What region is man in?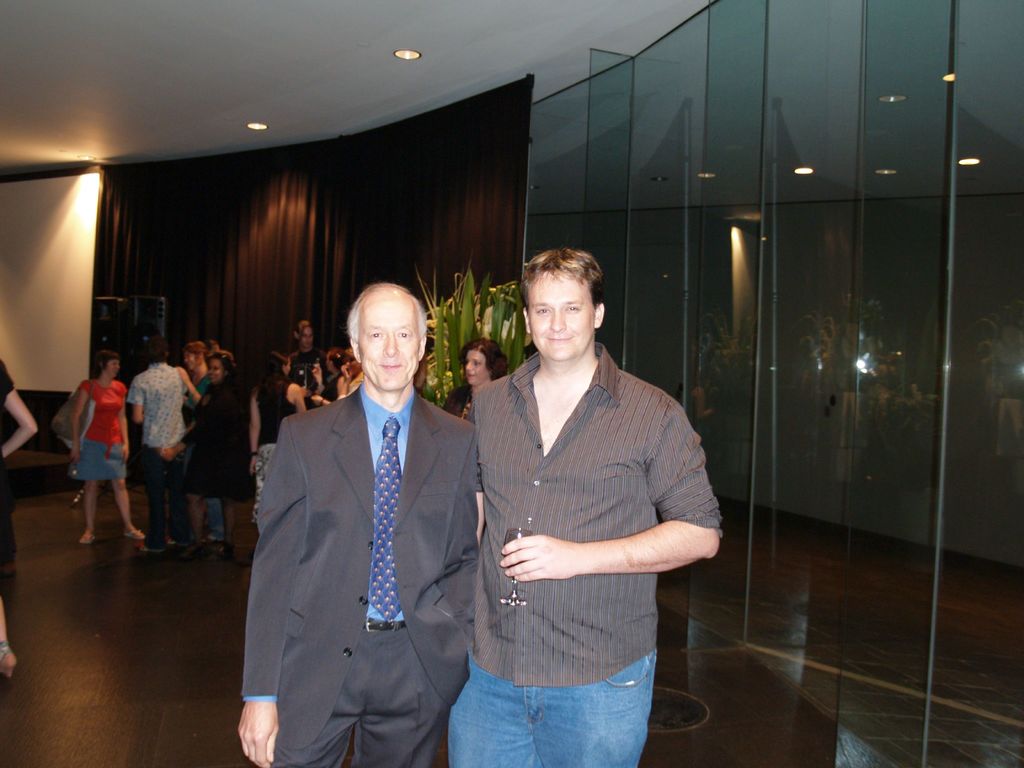
l=129, t=338, r=196, b=554.
